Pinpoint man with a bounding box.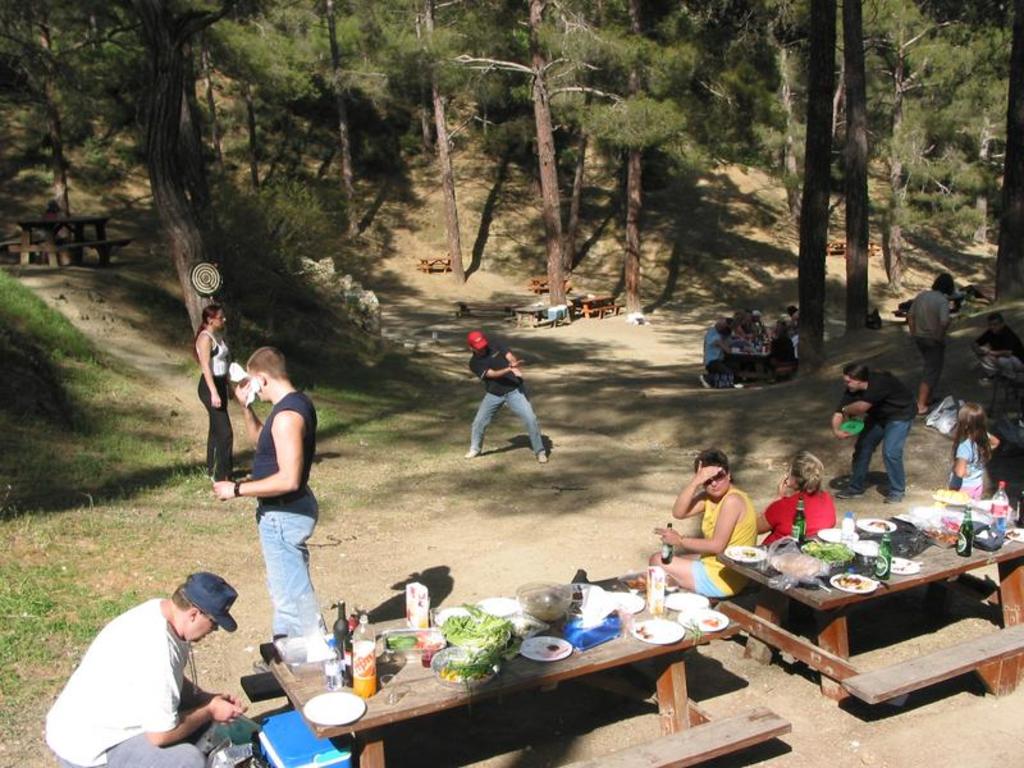
698,320,741,387.
